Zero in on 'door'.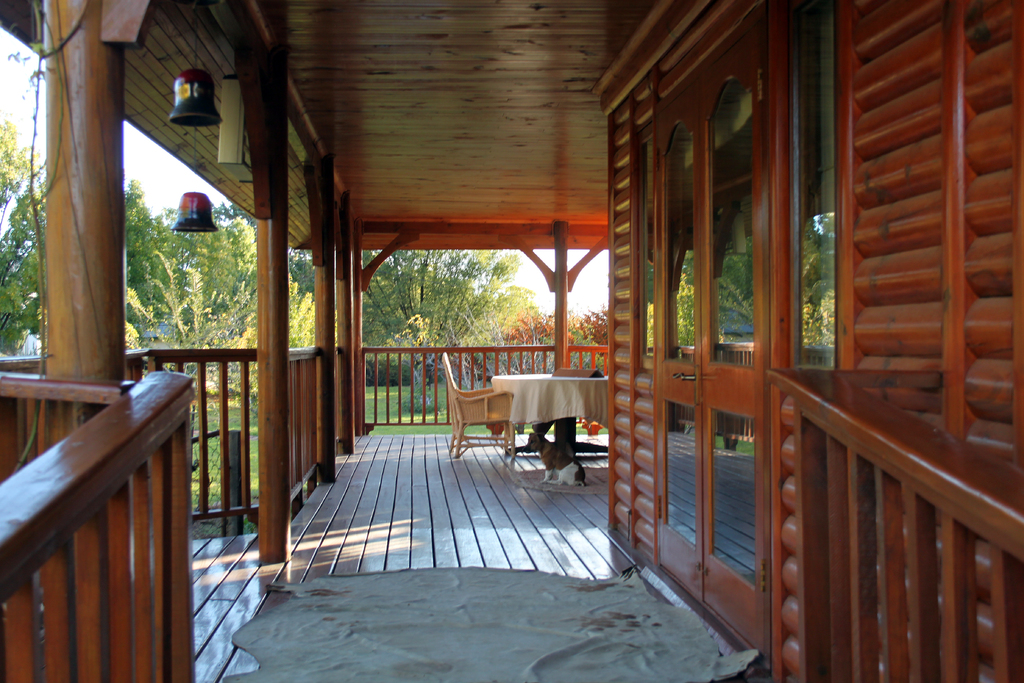
Zeroed in: (x1=643, y1=15, x2=755, y2=664).
